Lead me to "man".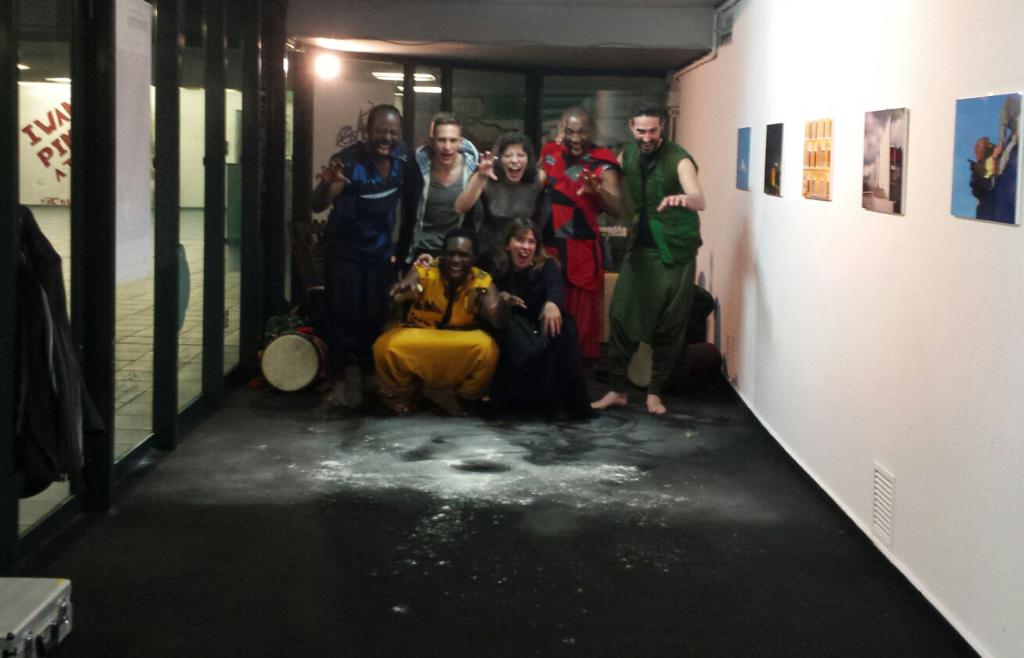
Lead to BBox(588, 104, 707, 422).
